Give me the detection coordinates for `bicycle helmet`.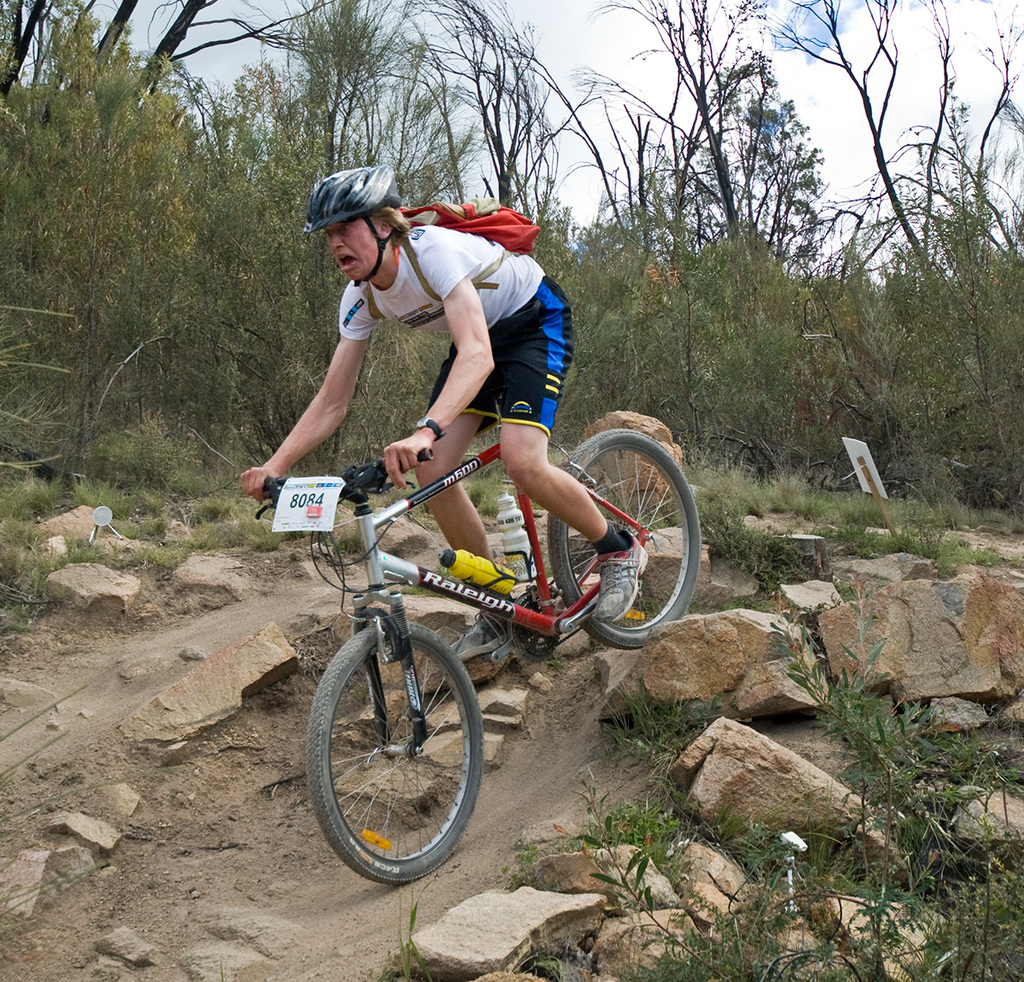
<region>301, 154, 401, 272</region>.
